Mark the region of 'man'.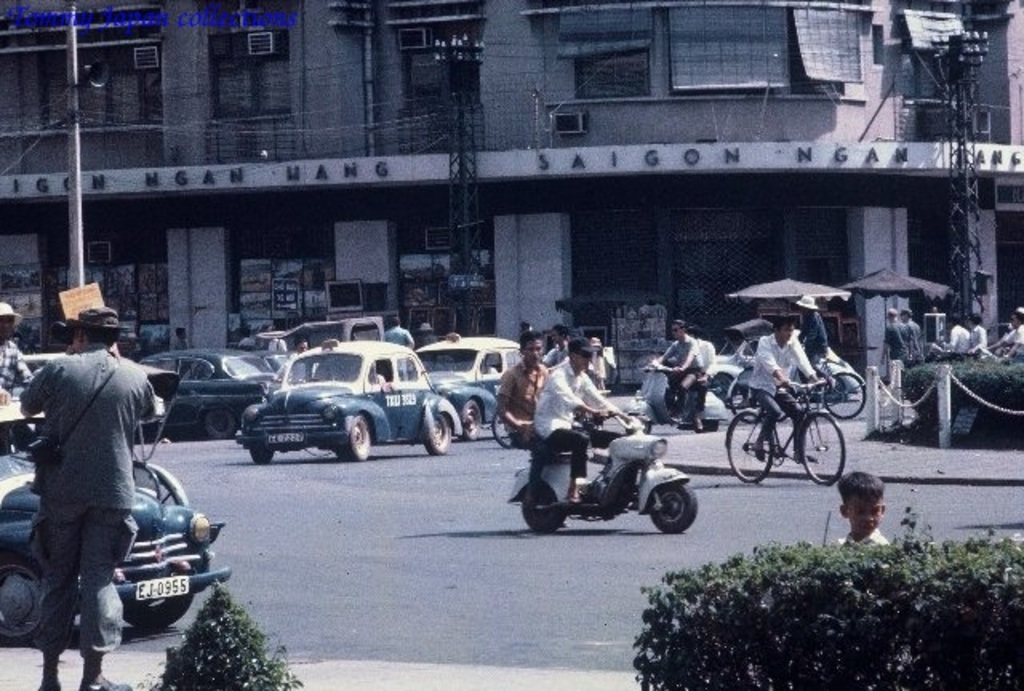
Region: (left=384, top=315, right=416, bottom=355).
